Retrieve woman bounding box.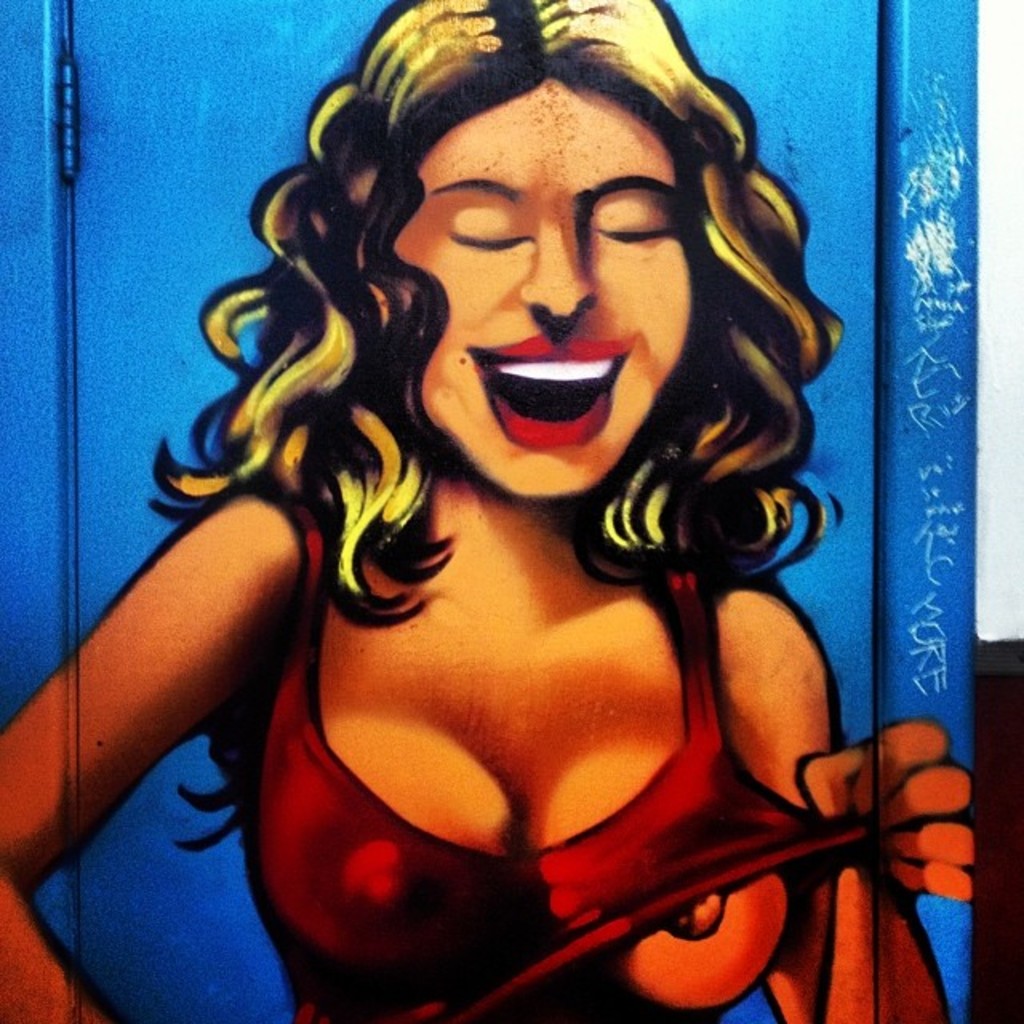
Bounding box: (0, 0, 995, 1022).
